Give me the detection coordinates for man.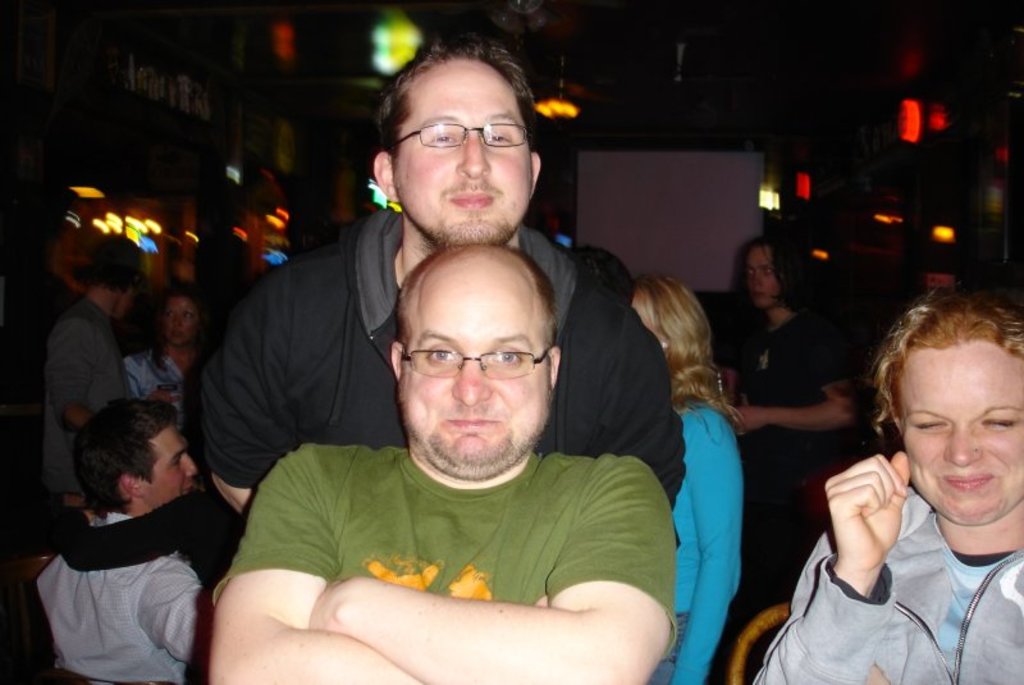
BBox(209, 238, 678, 684).
